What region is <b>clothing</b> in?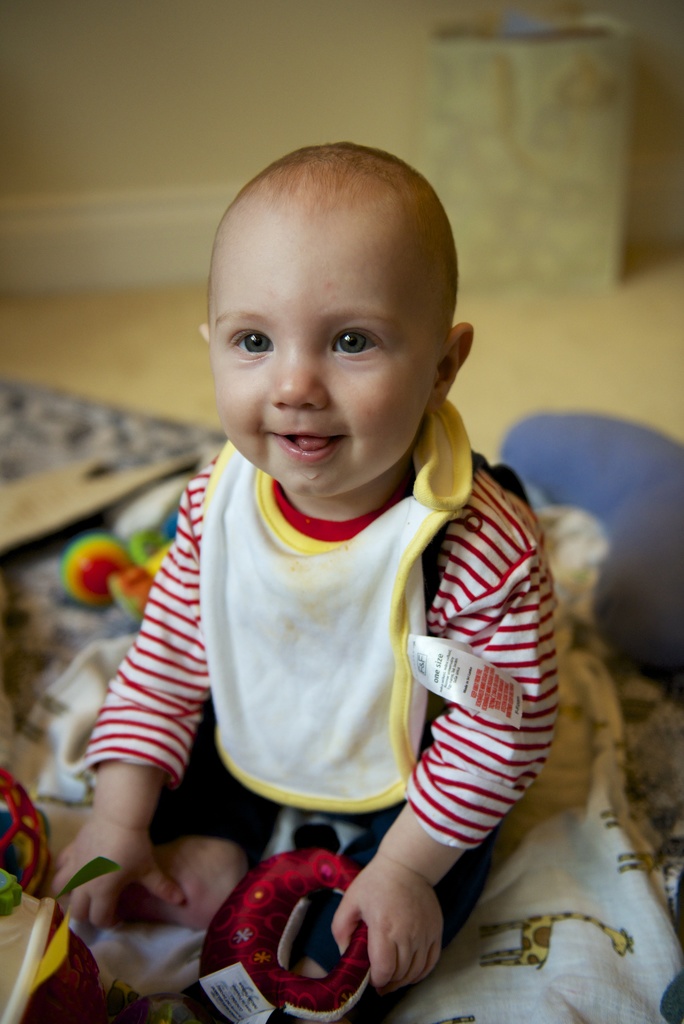
region(233, 441, 593, 936).
